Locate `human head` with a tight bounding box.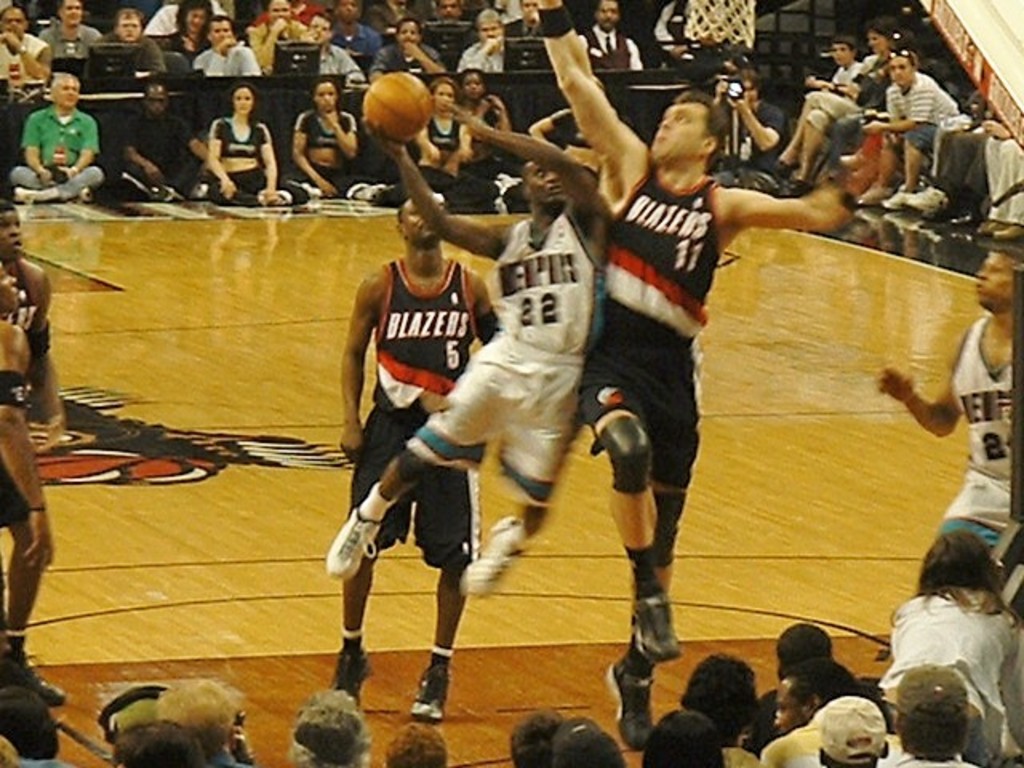
267, 0, 293, 32.
